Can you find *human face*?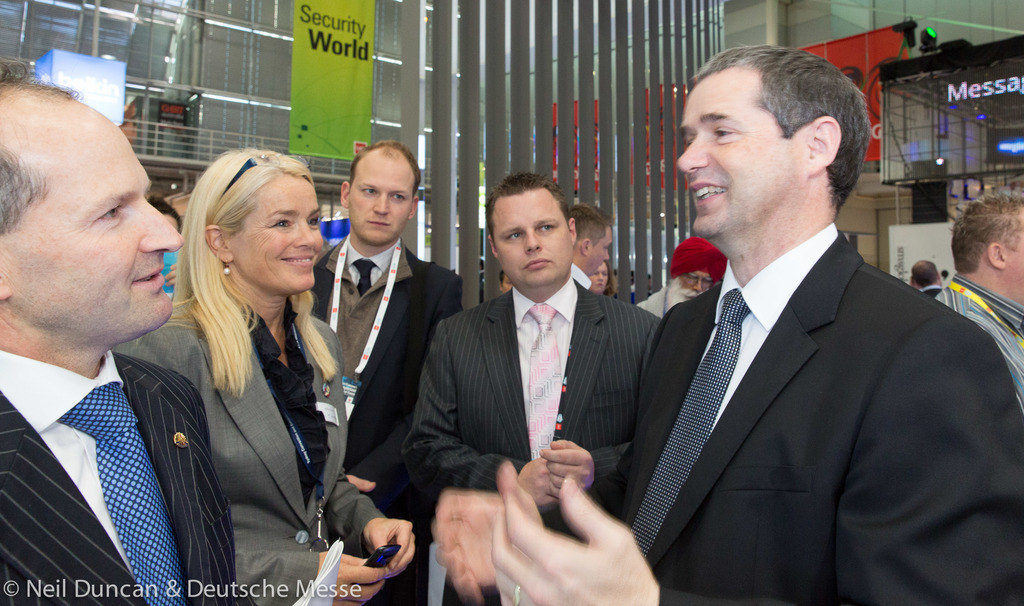
Yes, bounding box: (676, 276, 711, 302).
